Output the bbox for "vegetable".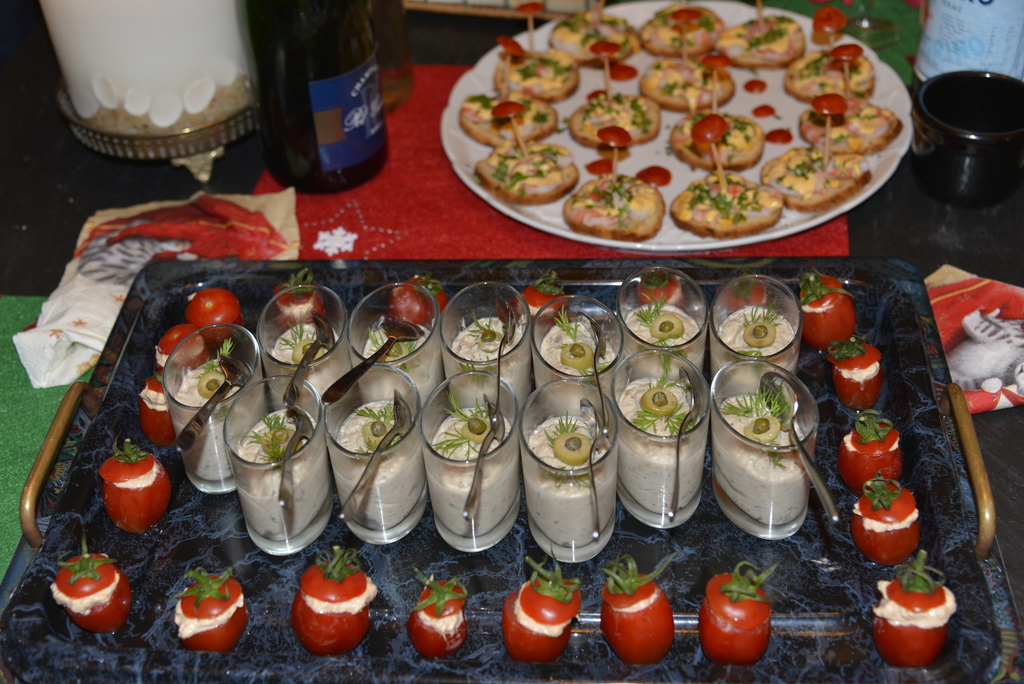
box(874, 610, 947, 665).
